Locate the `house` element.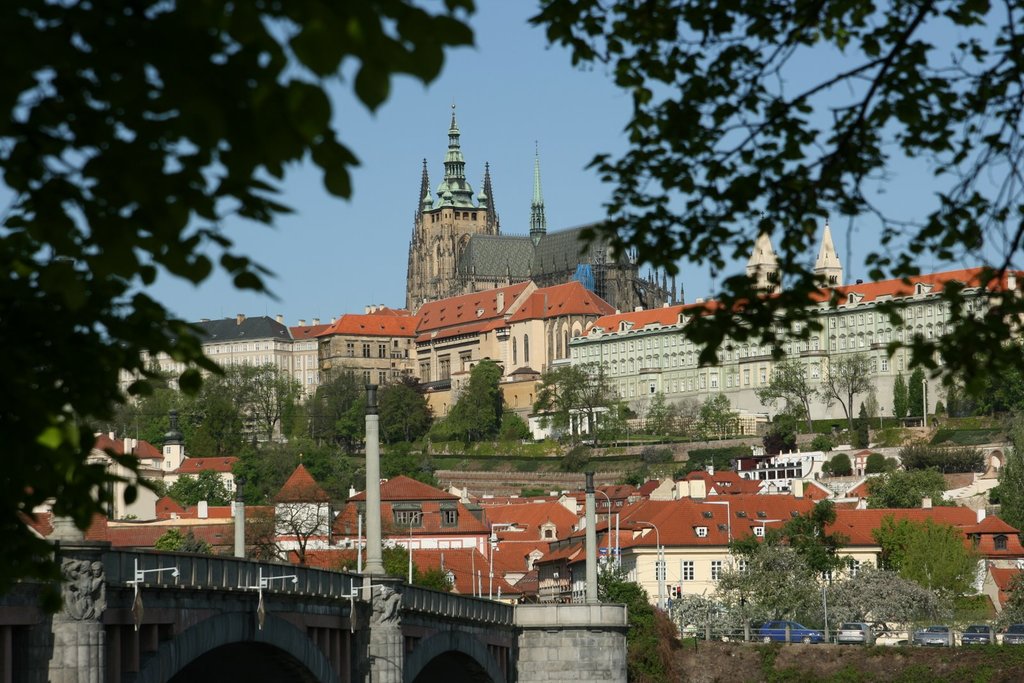
Element bbox: BBox(624, 495, 744, 613).
